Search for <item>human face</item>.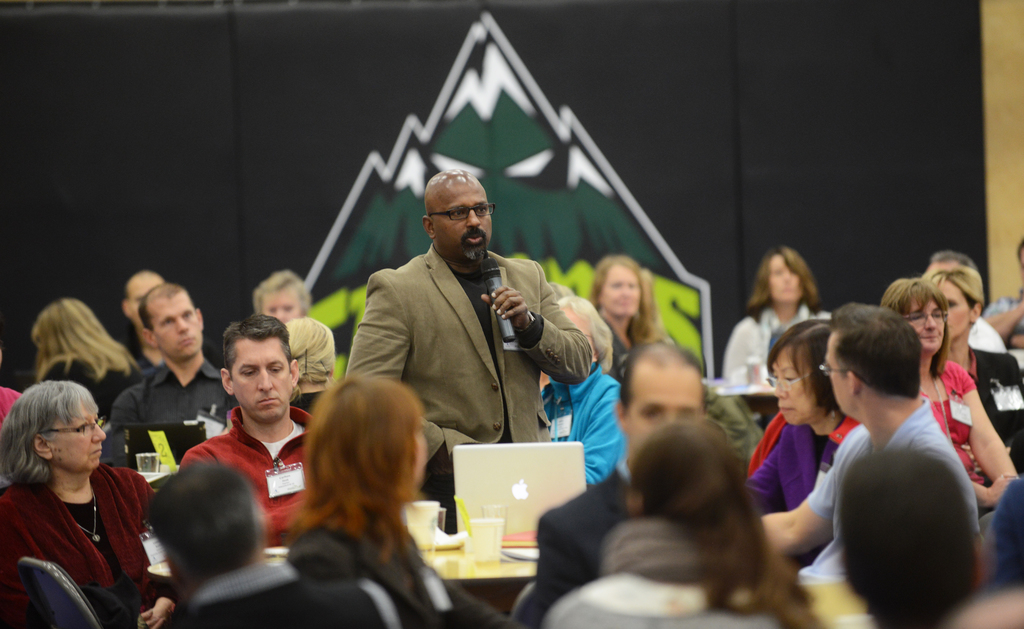
Found at [775,341,819,425].
